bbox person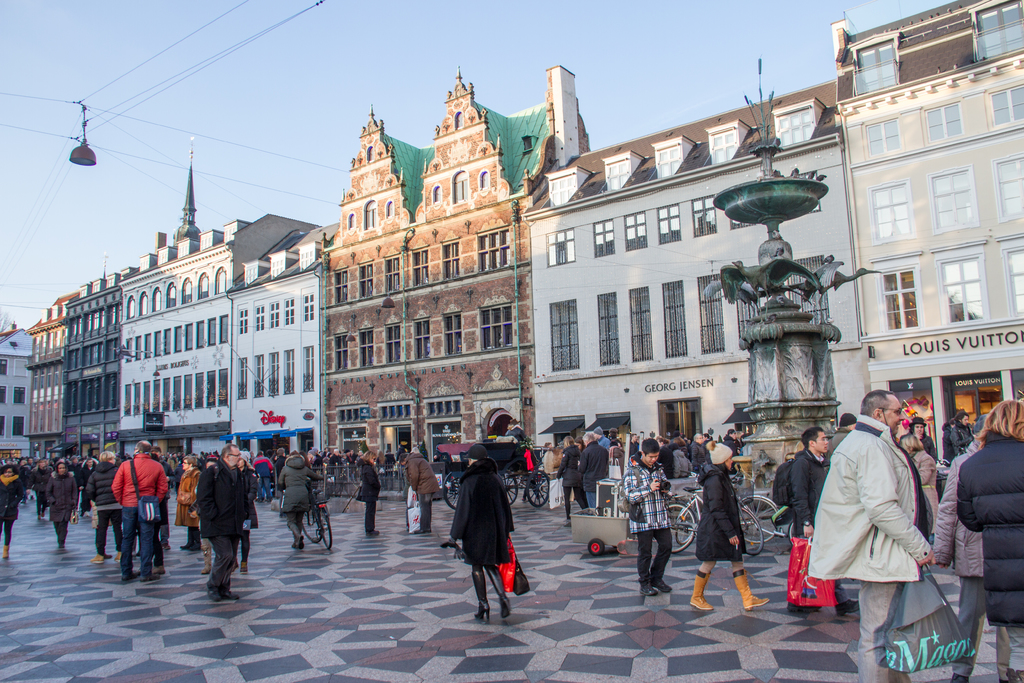
BBox(577, 434, 610, 508)
